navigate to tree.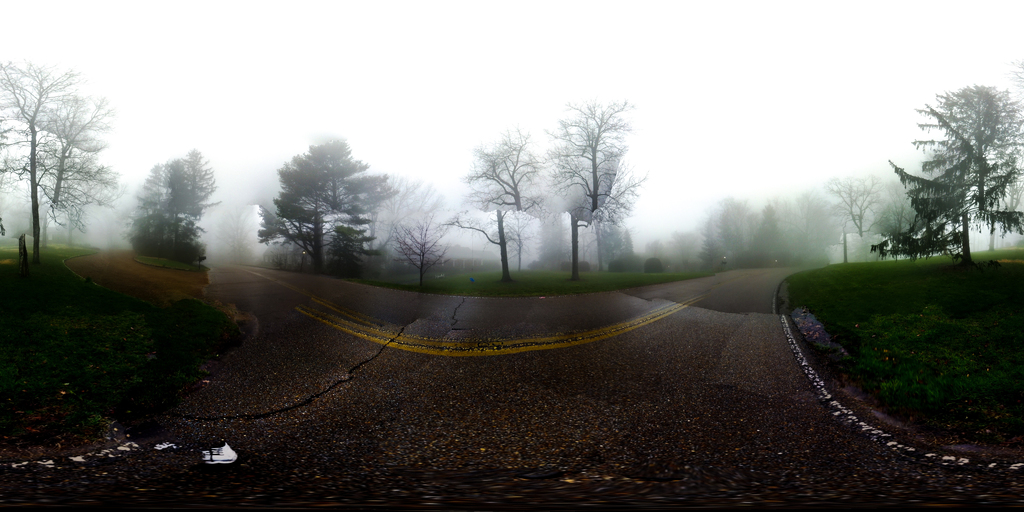
Navigation target: 872, 161, 1009, 269.
